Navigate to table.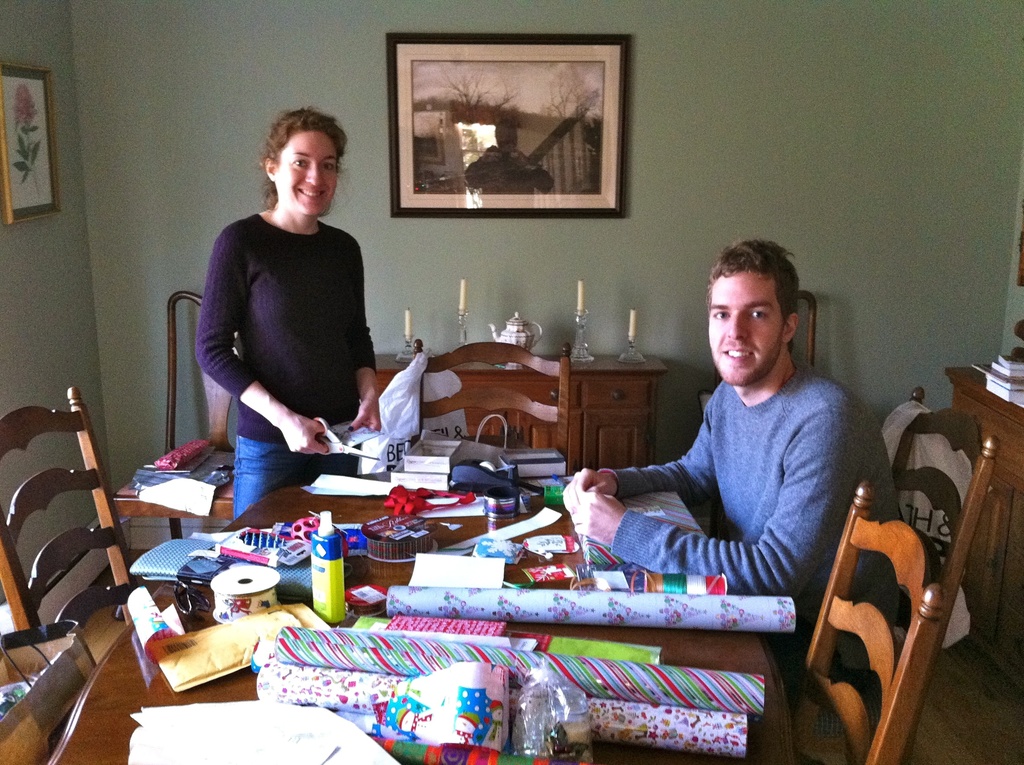
Navigation target: BBox(376, 351, 664, 464).
